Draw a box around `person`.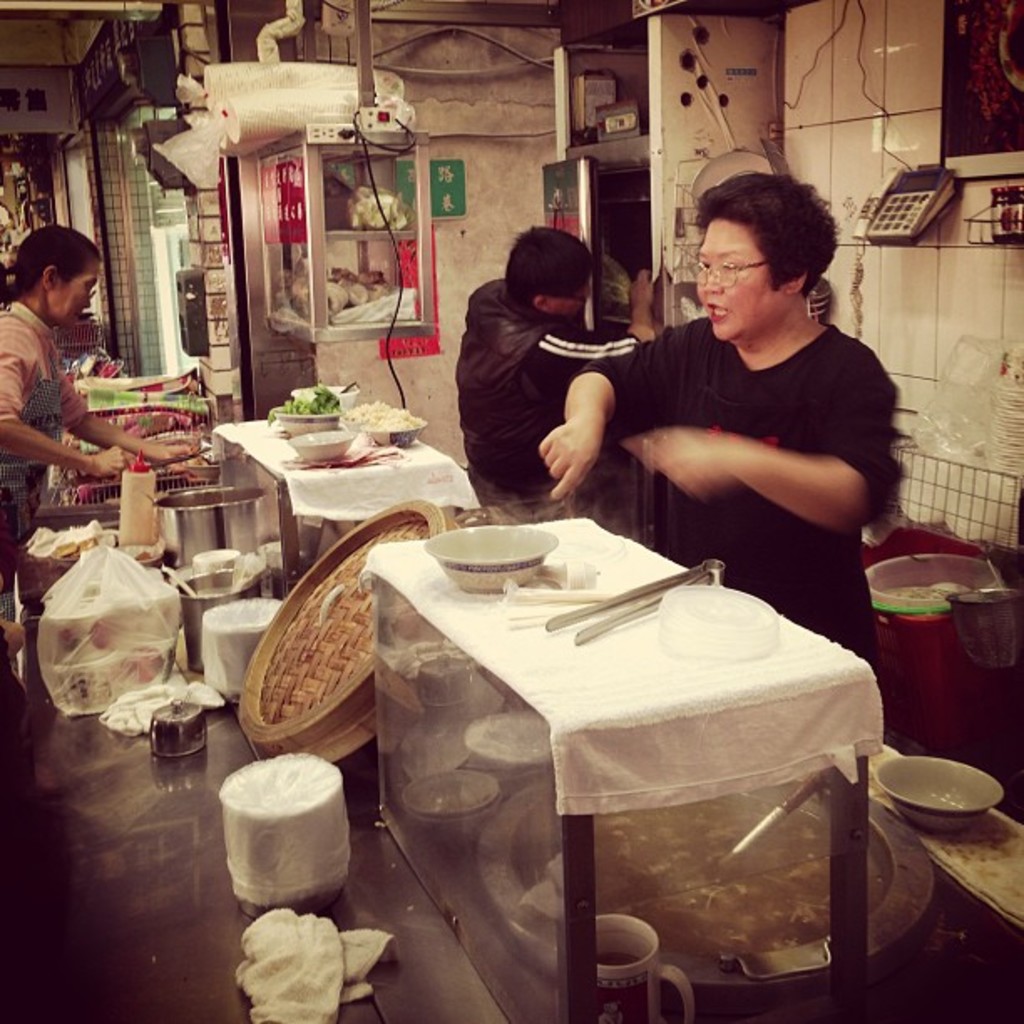
577 154 917 626.
